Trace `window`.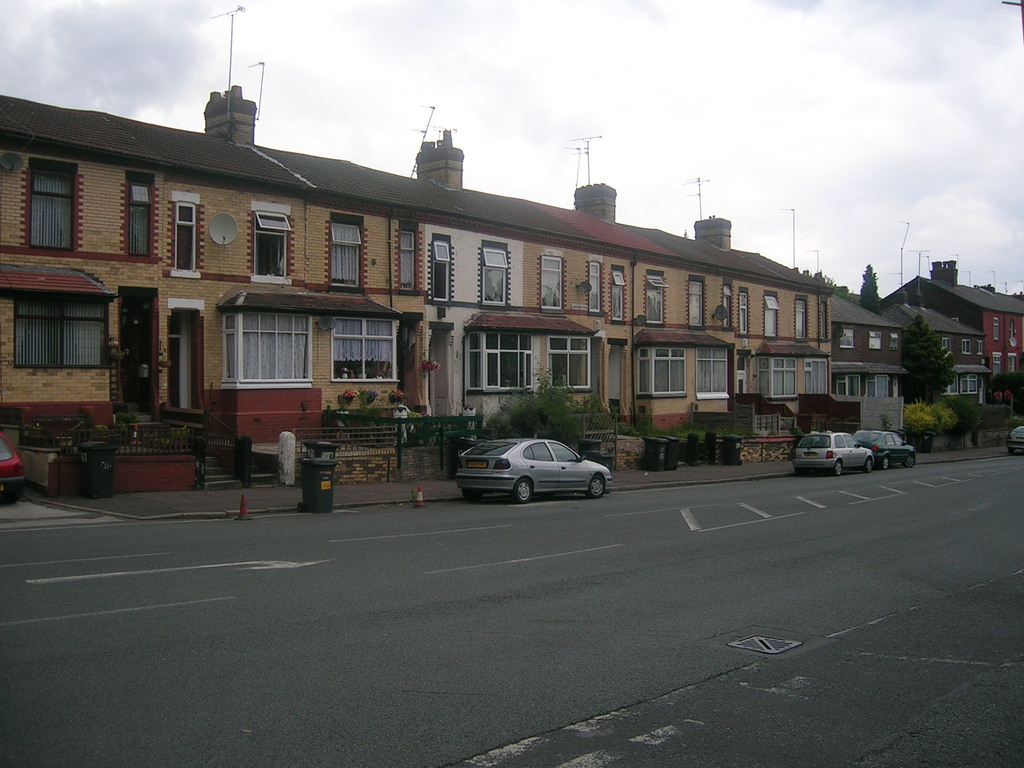
Traced to region(545, 333, 594, 392).
